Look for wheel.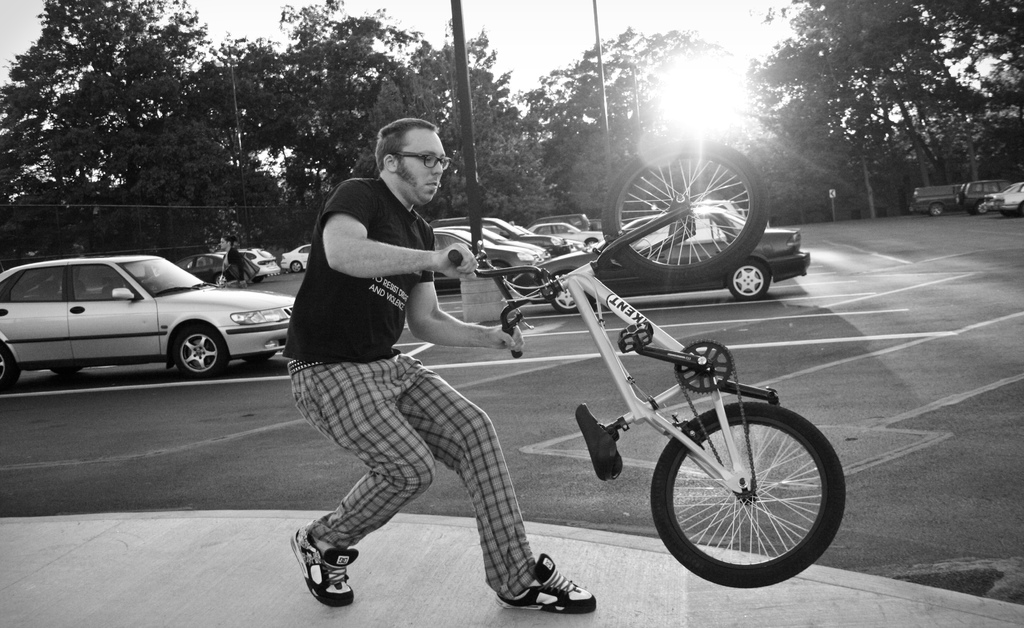
Found: rect(971, 203, 991, 219).
